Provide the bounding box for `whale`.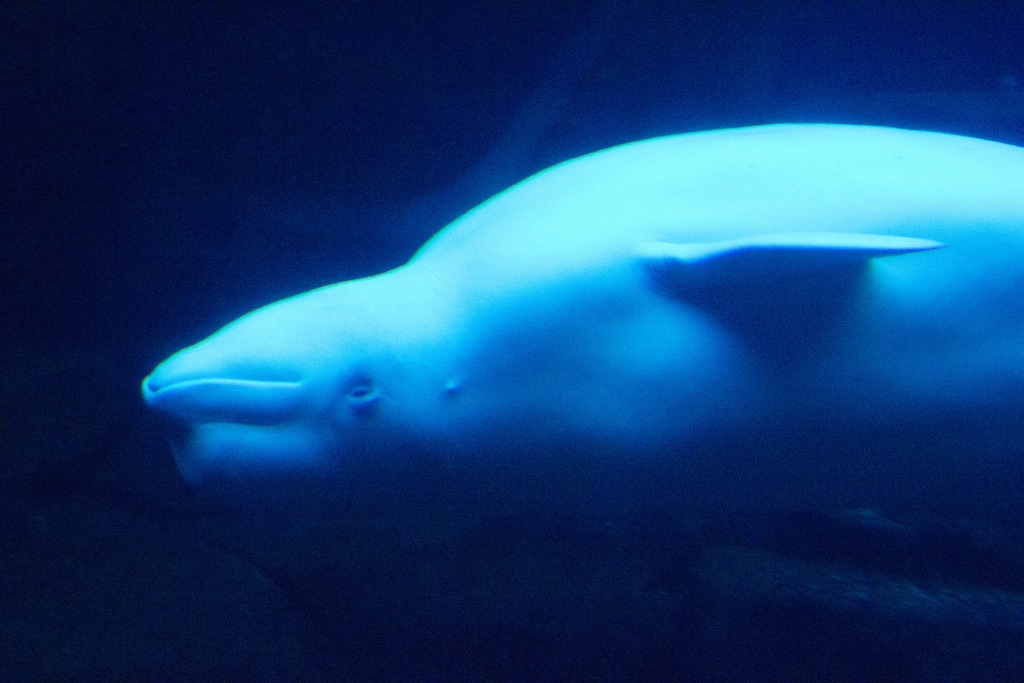
x1=131, y1=115, x2=1023, y2=682.
